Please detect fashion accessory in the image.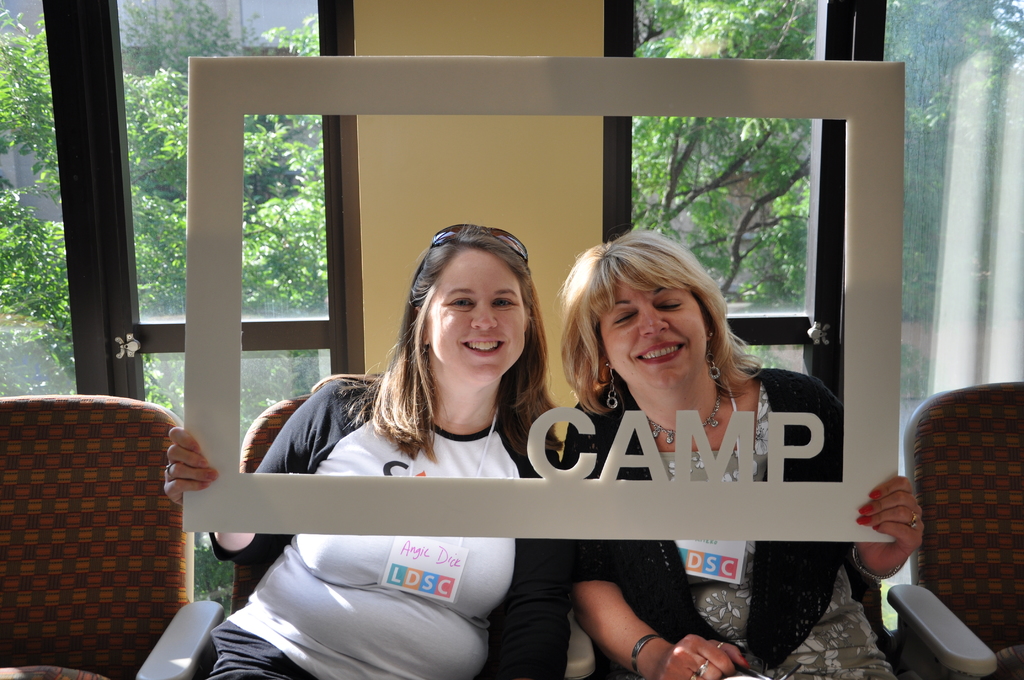
{"x1": 700, "y1": 336, "x2": 723, "y2": 376}.
